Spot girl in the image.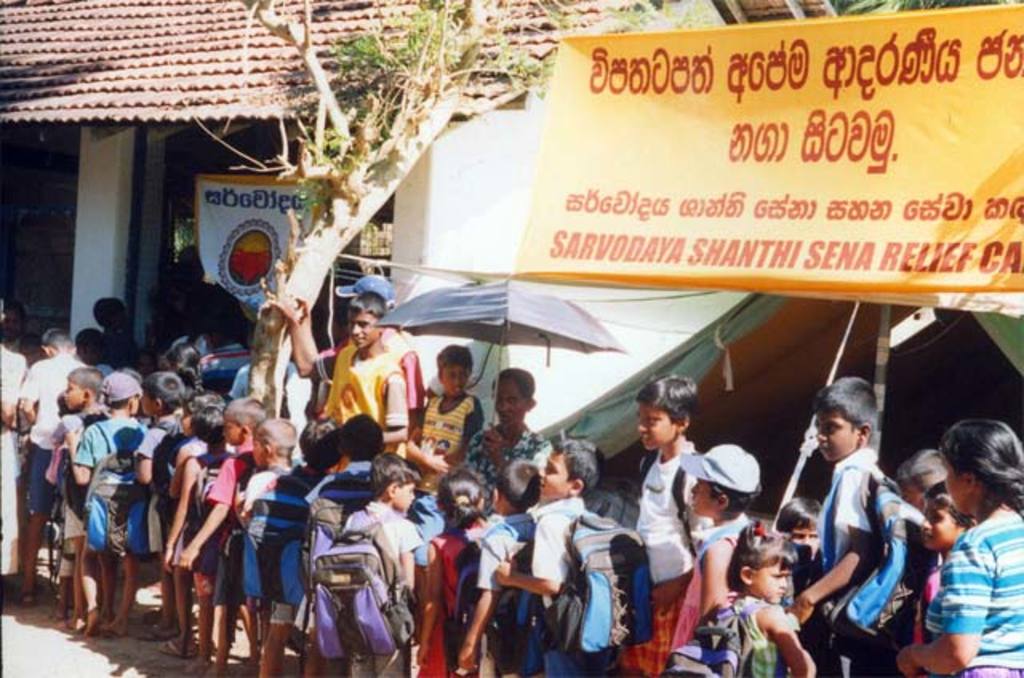
girl found at [696,518,821,676].
